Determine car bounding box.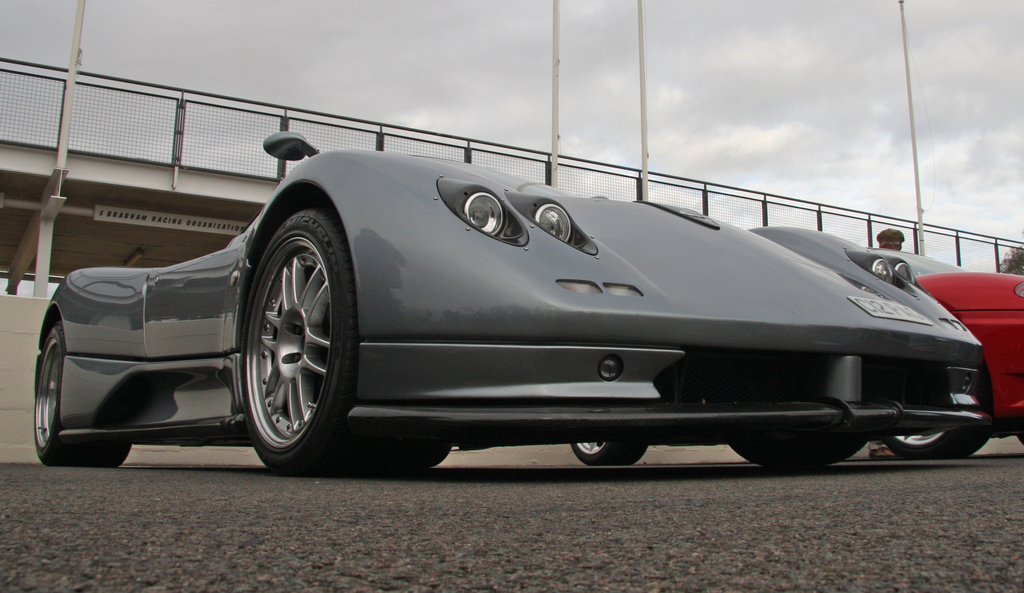
Determined: Rect(17, 129, 1005, 474).
